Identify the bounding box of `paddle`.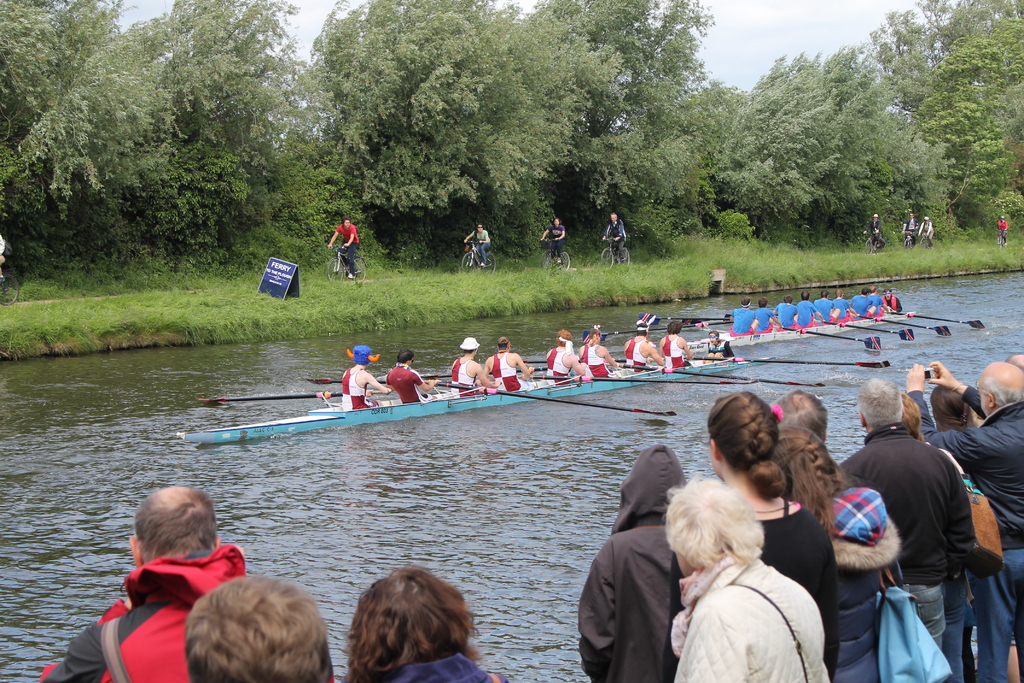
bbox=(582, 320, 731, 344).
